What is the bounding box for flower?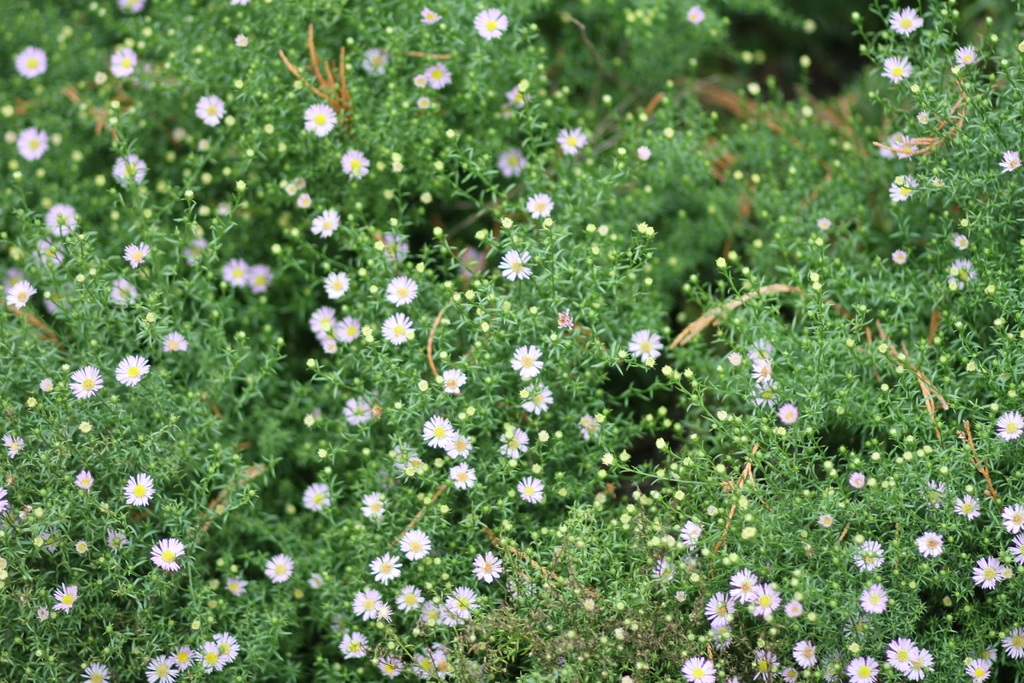
(1001,625,1023,659).
